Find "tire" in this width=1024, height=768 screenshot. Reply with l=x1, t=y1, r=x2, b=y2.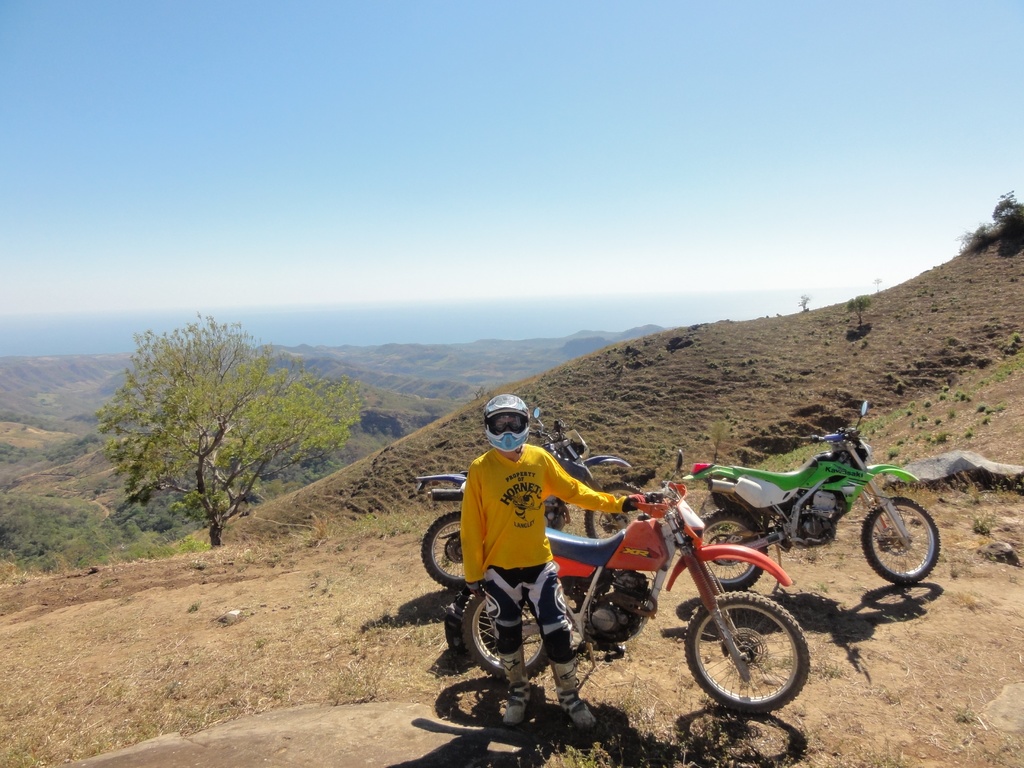
l=461, t=594, r=551, b=677.
